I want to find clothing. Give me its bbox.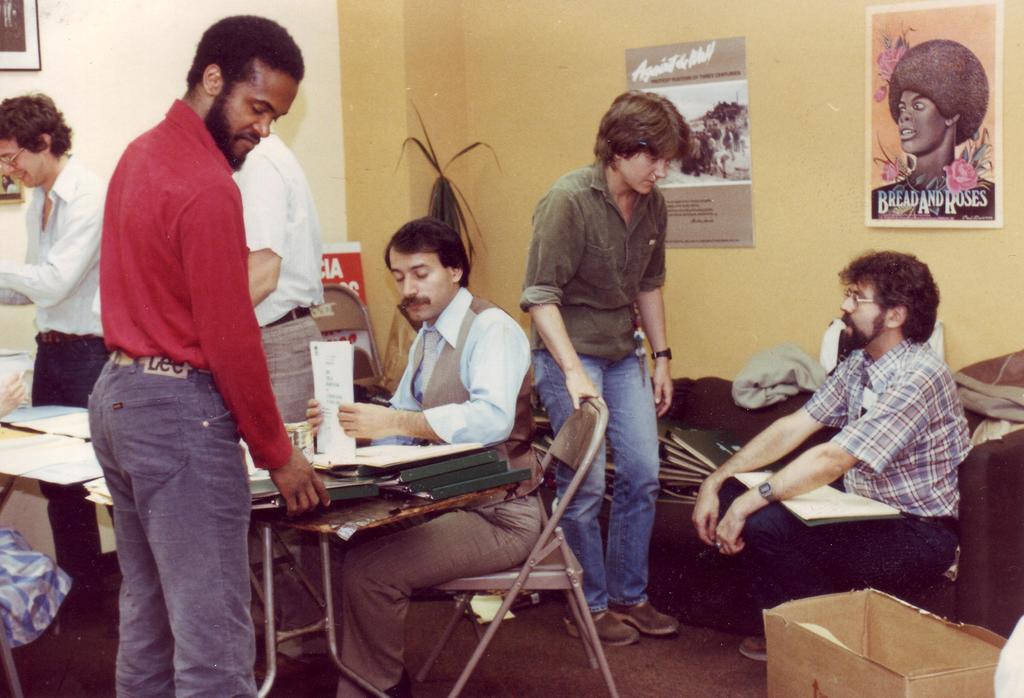
{"x1": 728, "y1": 296, "x2": 963, "y2": 566}.
